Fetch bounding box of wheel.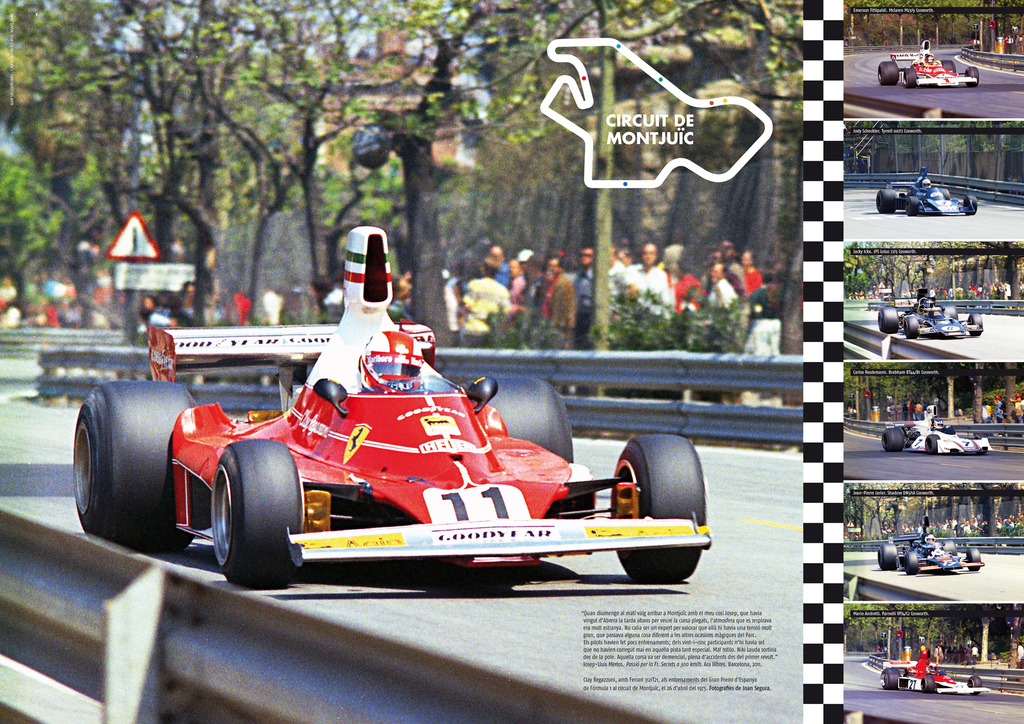
Bbox: region(209, 447, 282, 577).
